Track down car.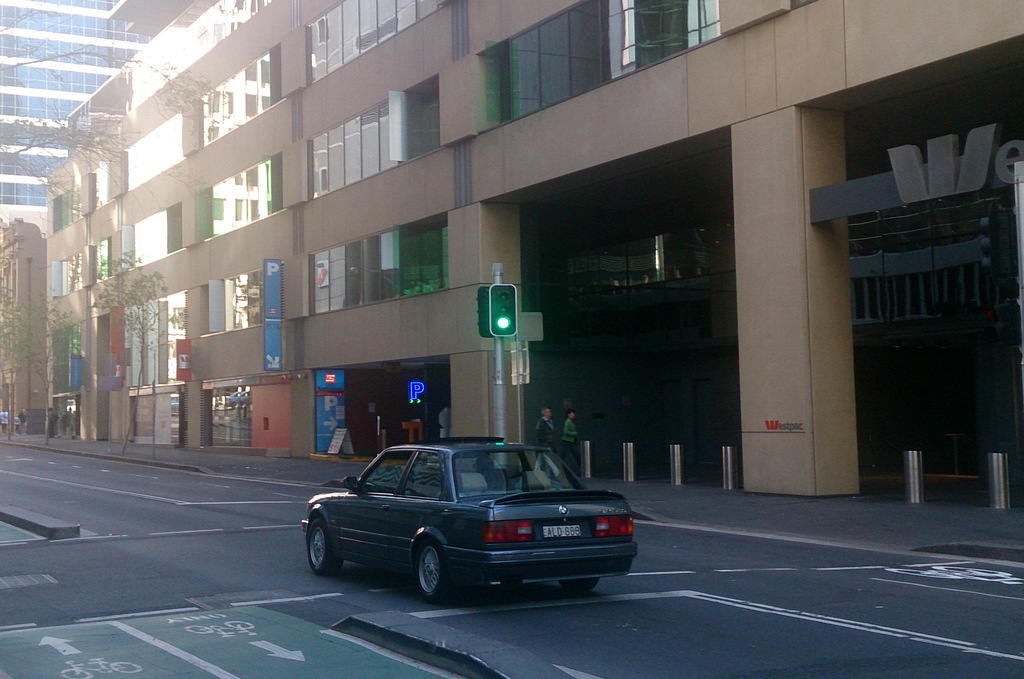
Tracked to (x1=300, y1=440, x2=652, y2=599).
